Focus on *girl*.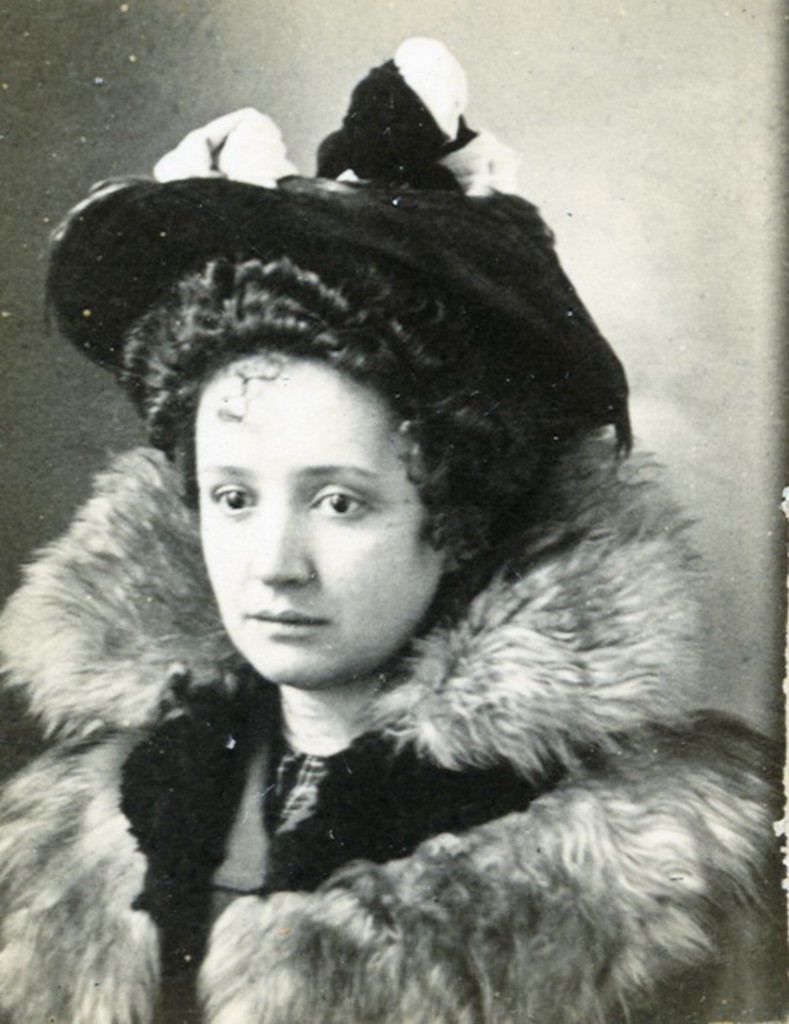
Focused at rect(102, 180, 563, 1023).
